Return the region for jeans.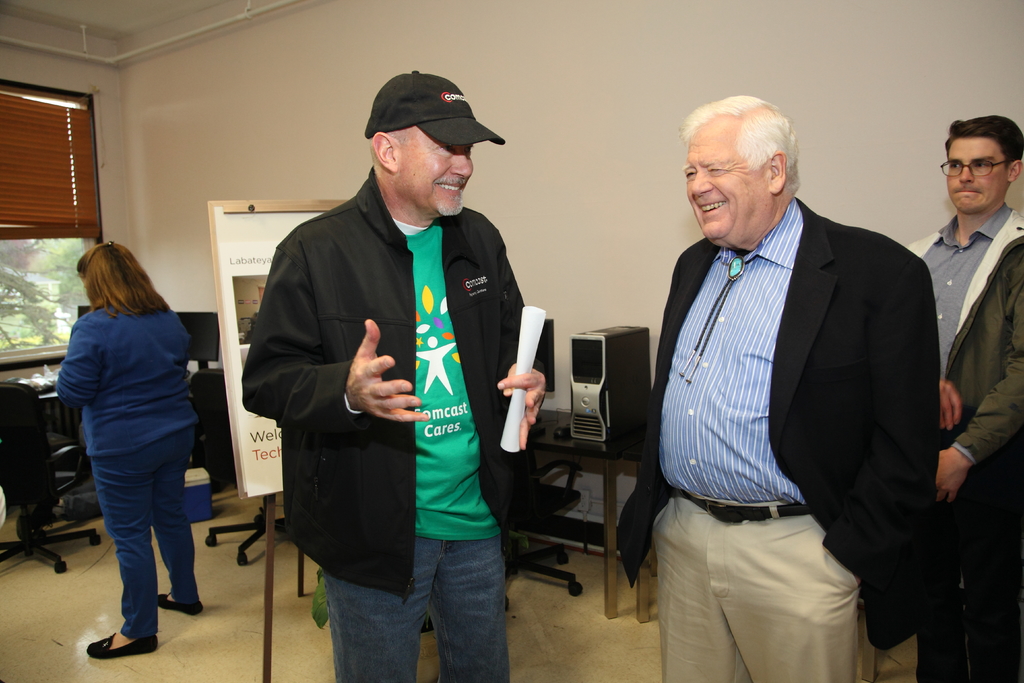
(303, 531, 525, 677).
